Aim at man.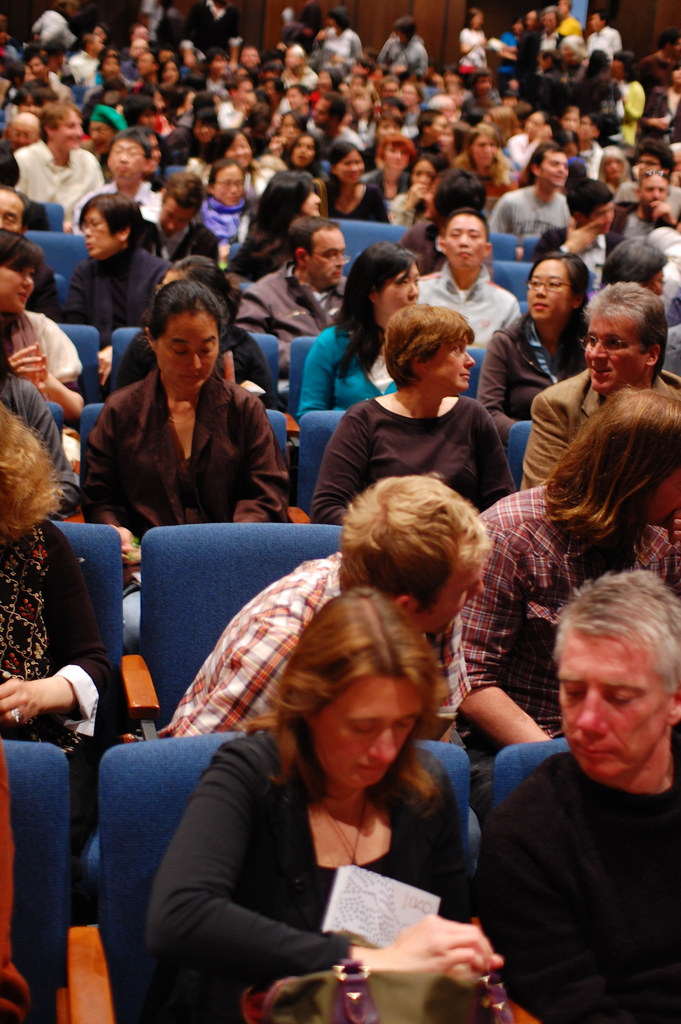
Aimed at <box>661,319,680,382</box>.
